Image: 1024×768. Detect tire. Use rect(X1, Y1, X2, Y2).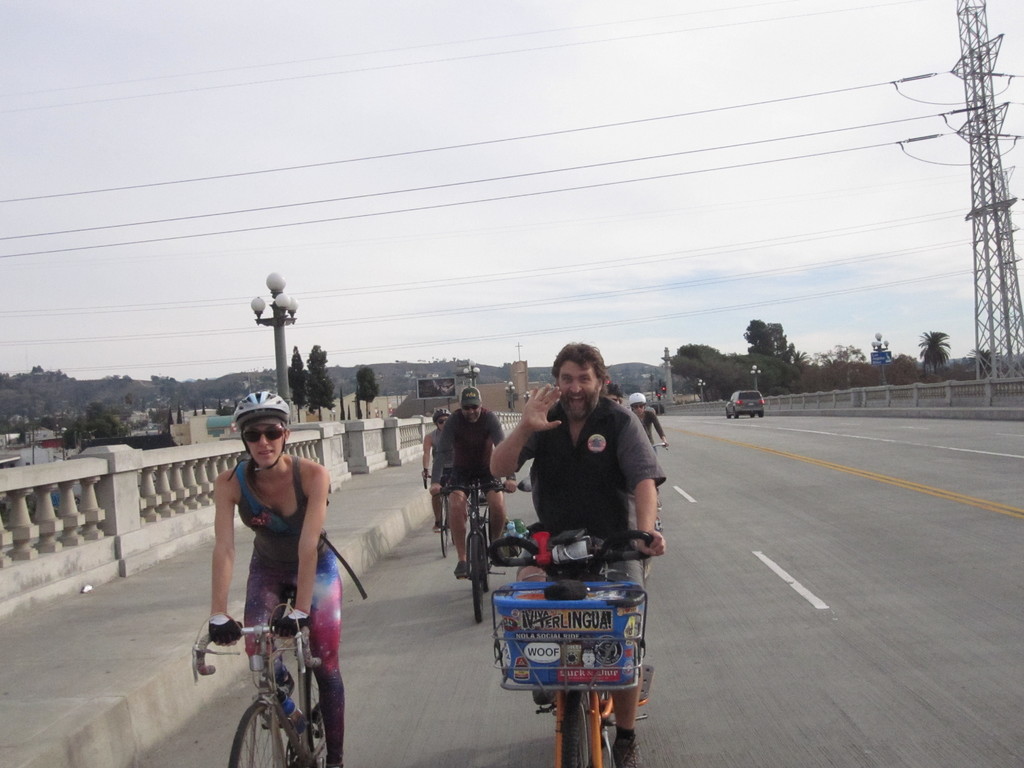
rect(721, 408, 729, 419).
